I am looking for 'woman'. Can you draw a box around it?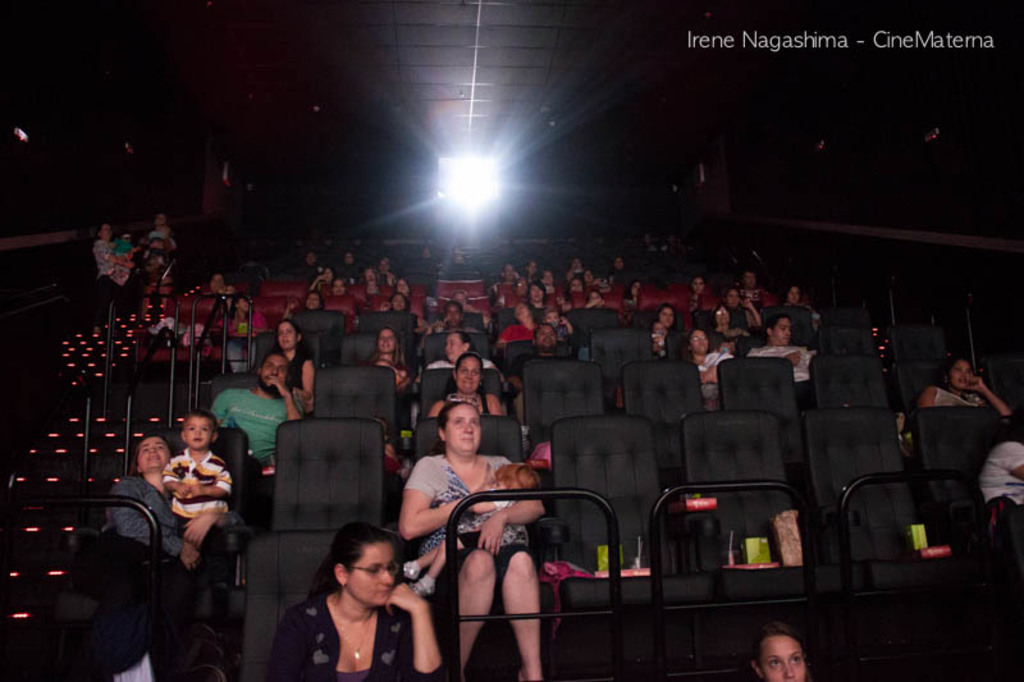
Sure, the bounding box is 201 275 224 308.
